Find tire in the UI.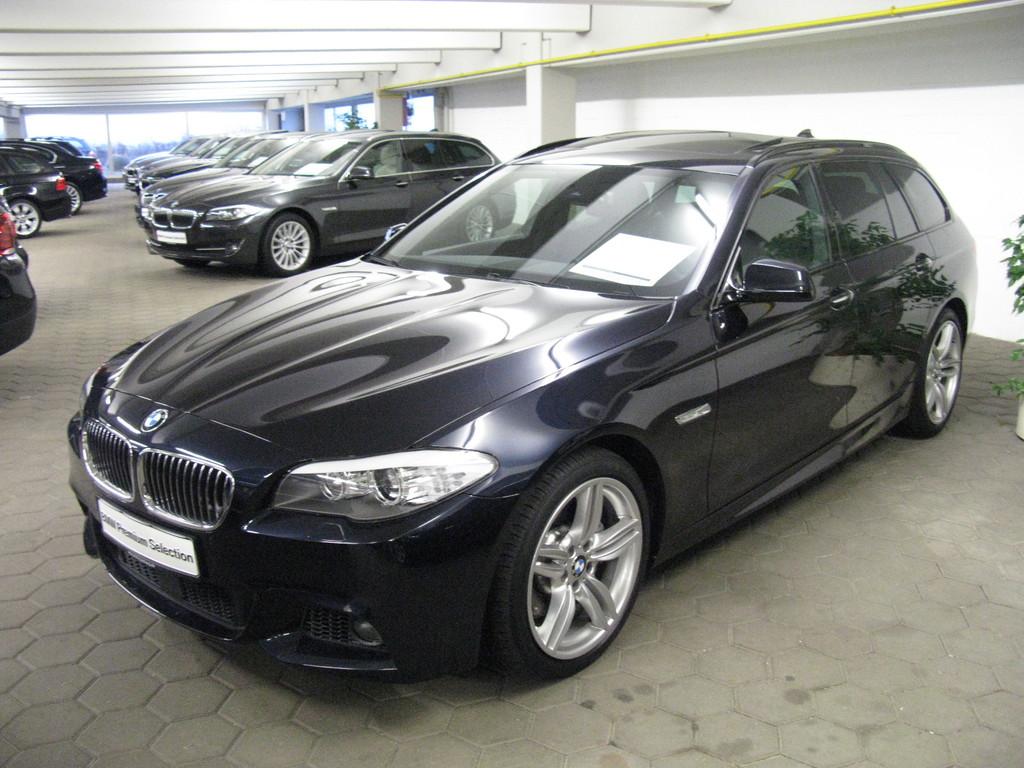
UI element at pyautogui.locateOnScreen(891, 308, 968, 440).
